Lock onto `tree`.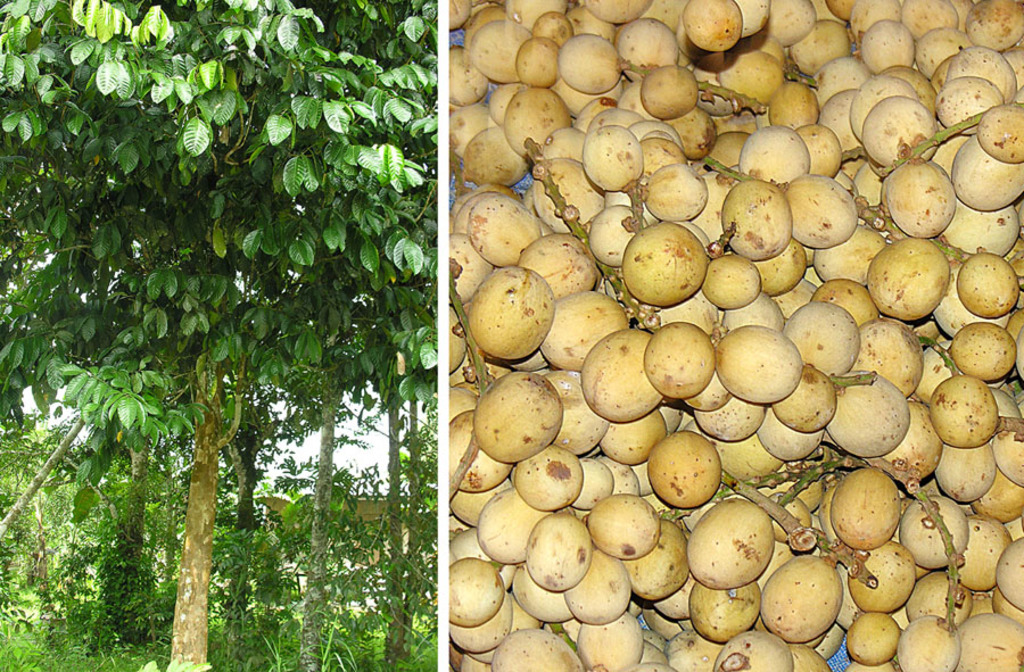
Locked: (0, 0, 446, 663).
